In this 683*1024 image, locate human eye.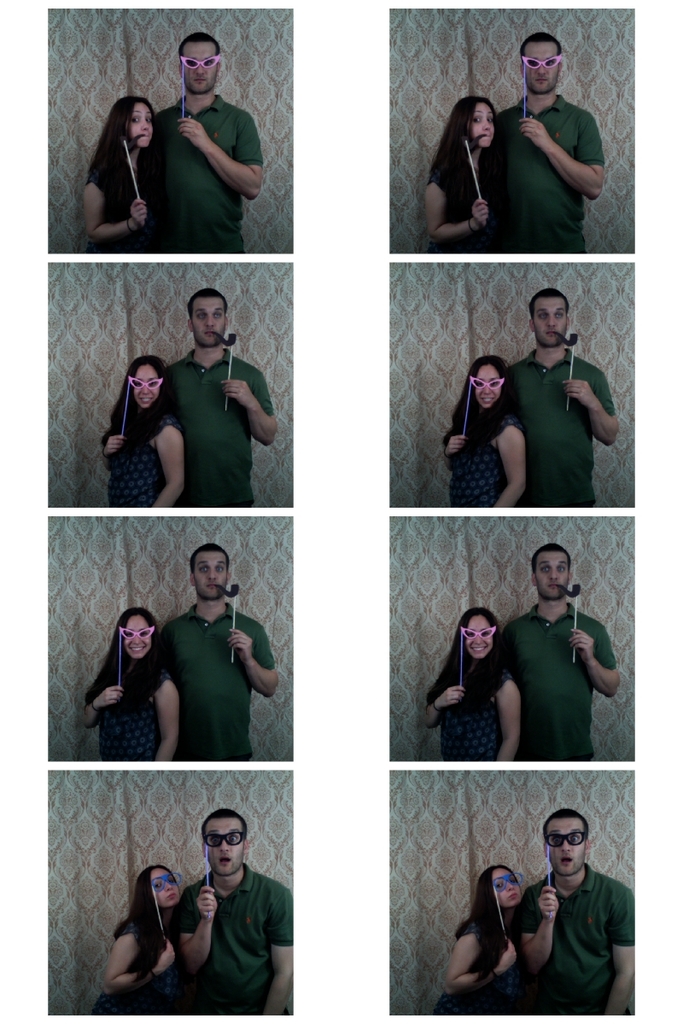
Bounding box: (495, 880, 505, 893).
